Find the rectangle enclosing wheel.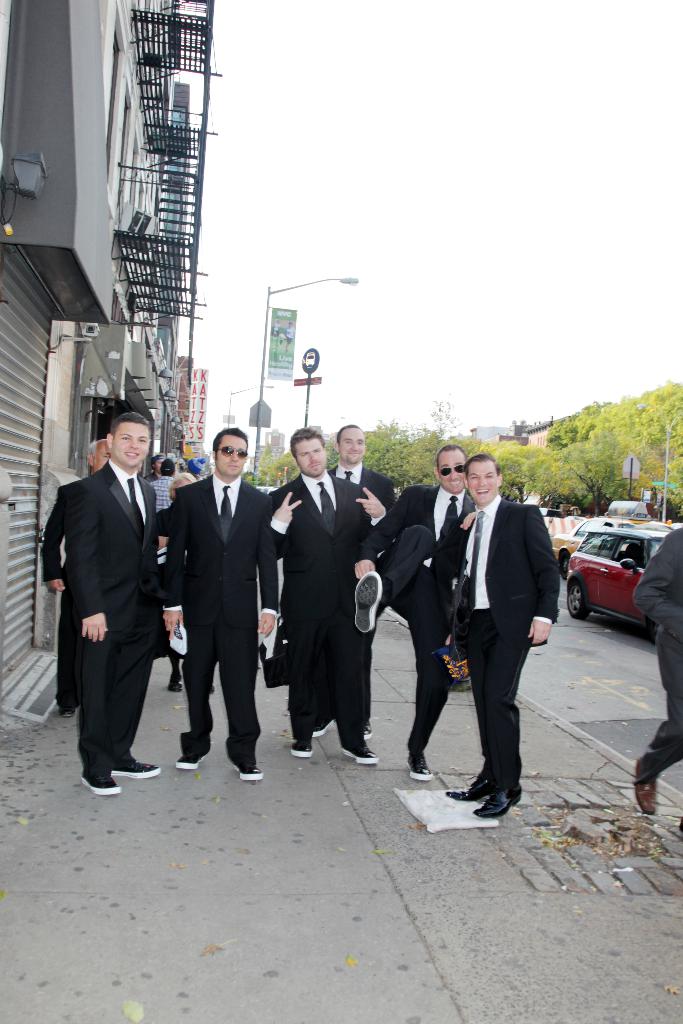
box(564, 580, 593, 618).
